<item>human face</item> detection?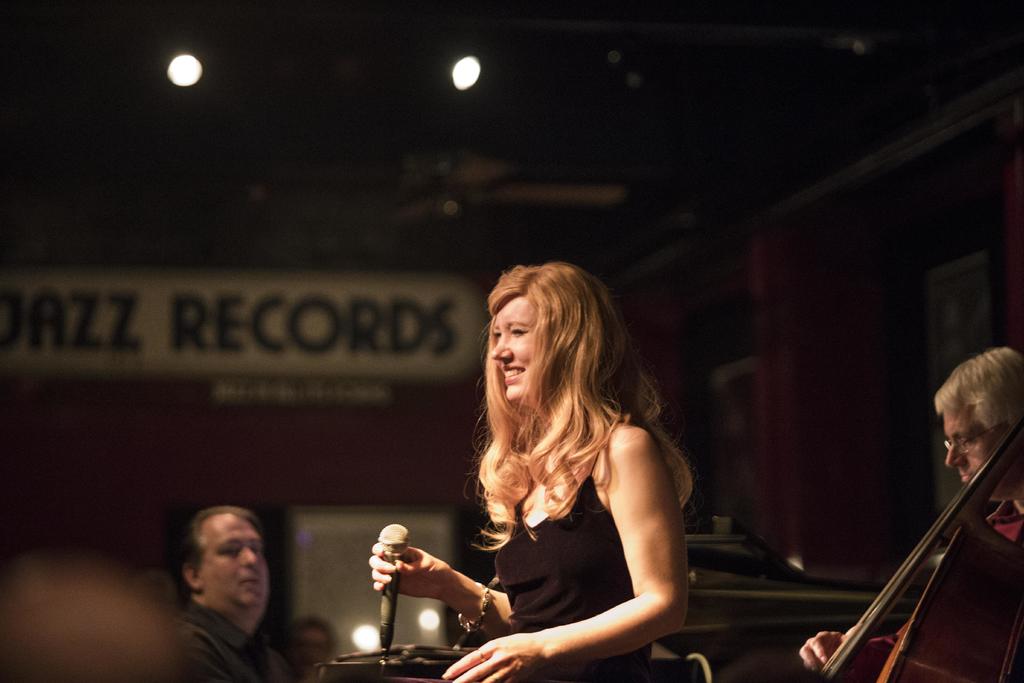
{"x1": 495, "y1": 297, "x2": 540, "y2": 402}
